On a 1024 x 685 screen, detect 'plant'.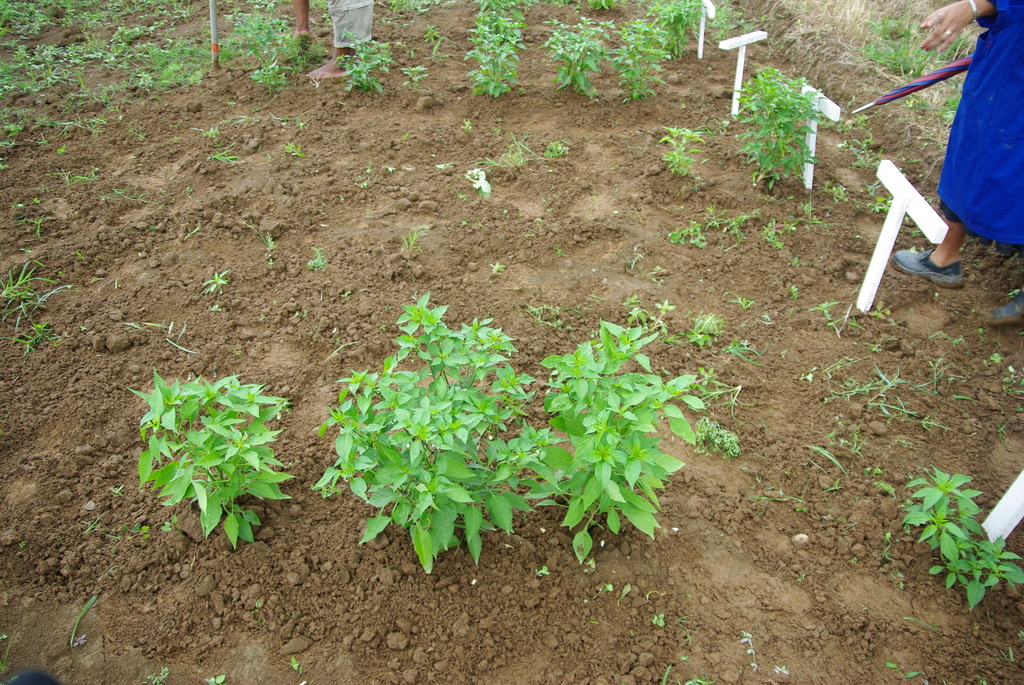
(144, 667, 172, 684).
